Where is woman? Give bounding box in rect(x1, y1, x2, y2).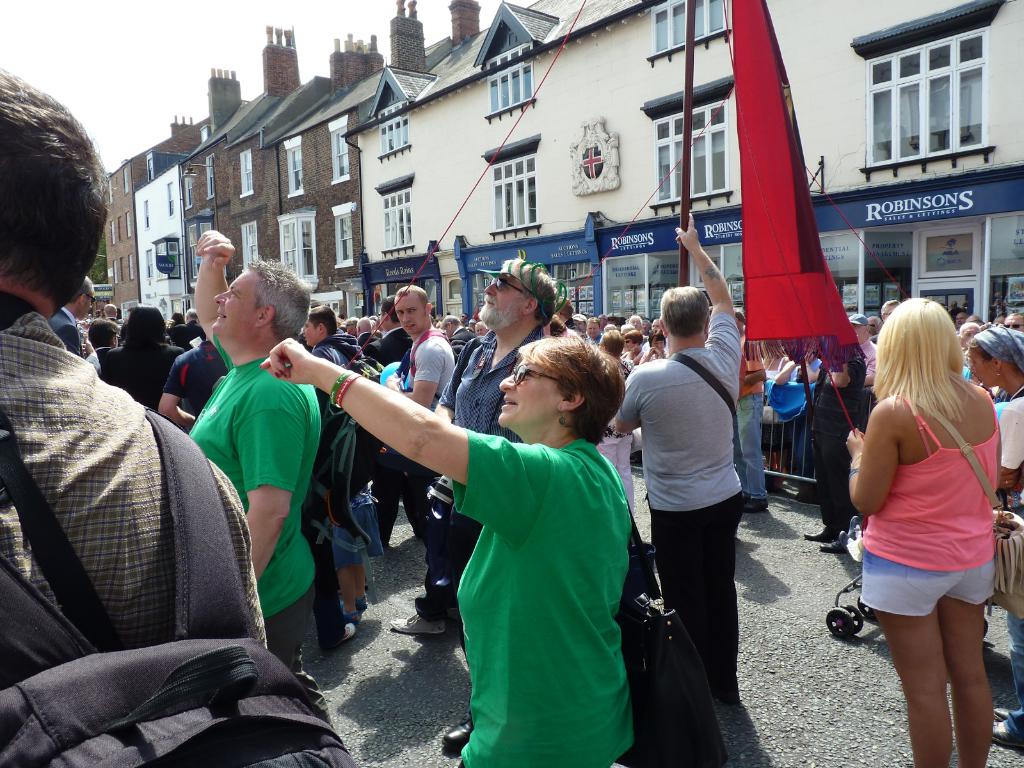
rect(966, 328, 1023, 520).
